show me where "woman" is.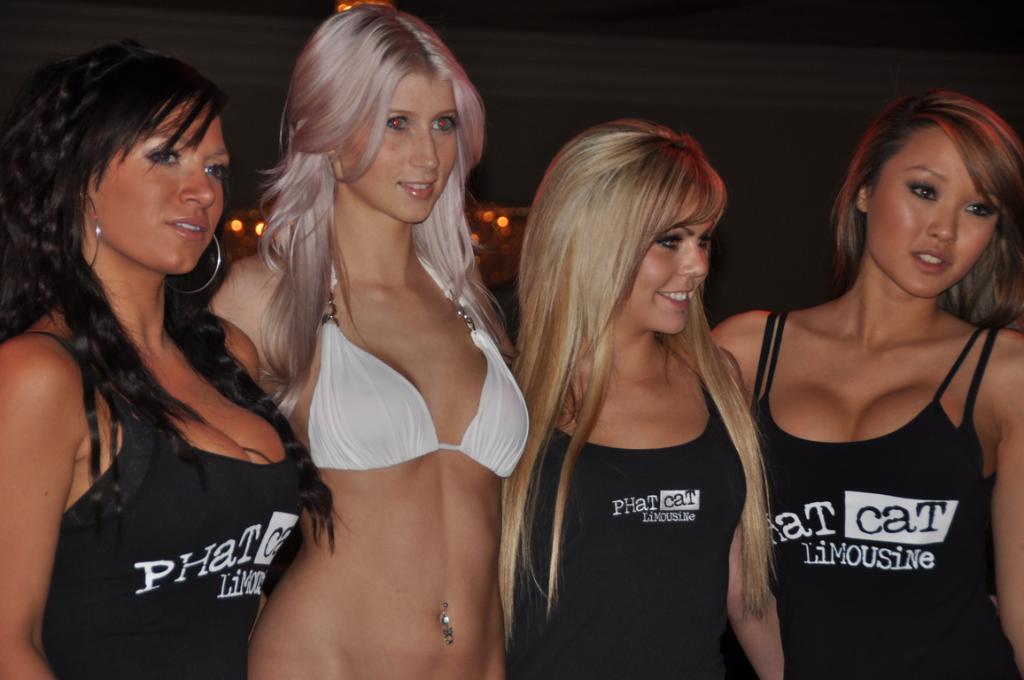
"woman" is at pyautogui.locateOnScreen(0, 39, 310, 673).
